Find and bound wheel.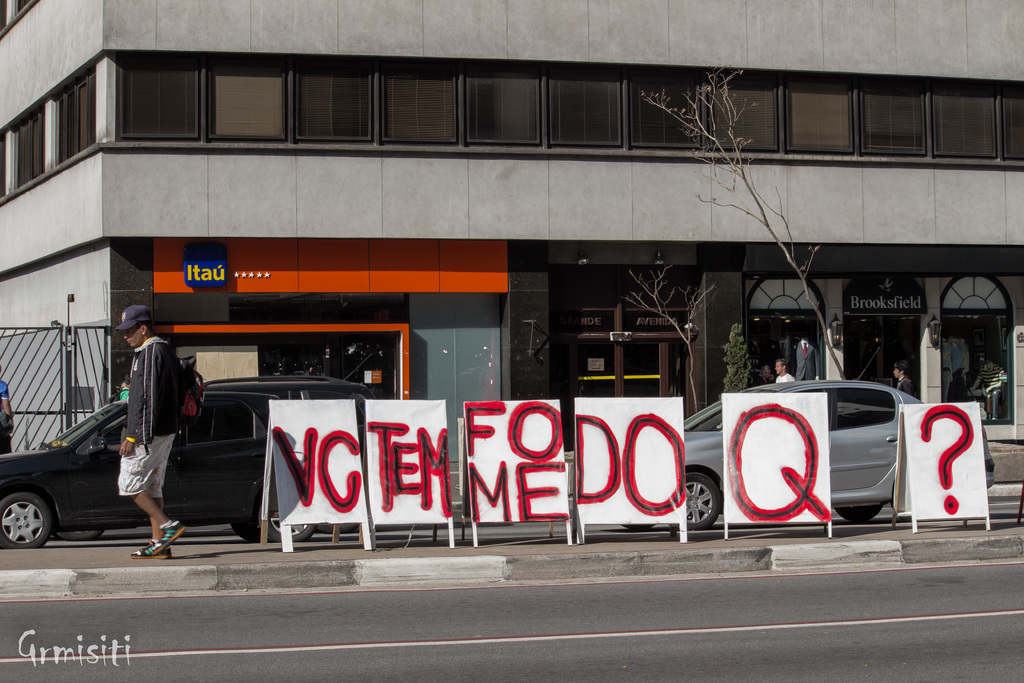
Bound: {"left": 61, "top": 531, "right": 106, "bottom": 543}.
